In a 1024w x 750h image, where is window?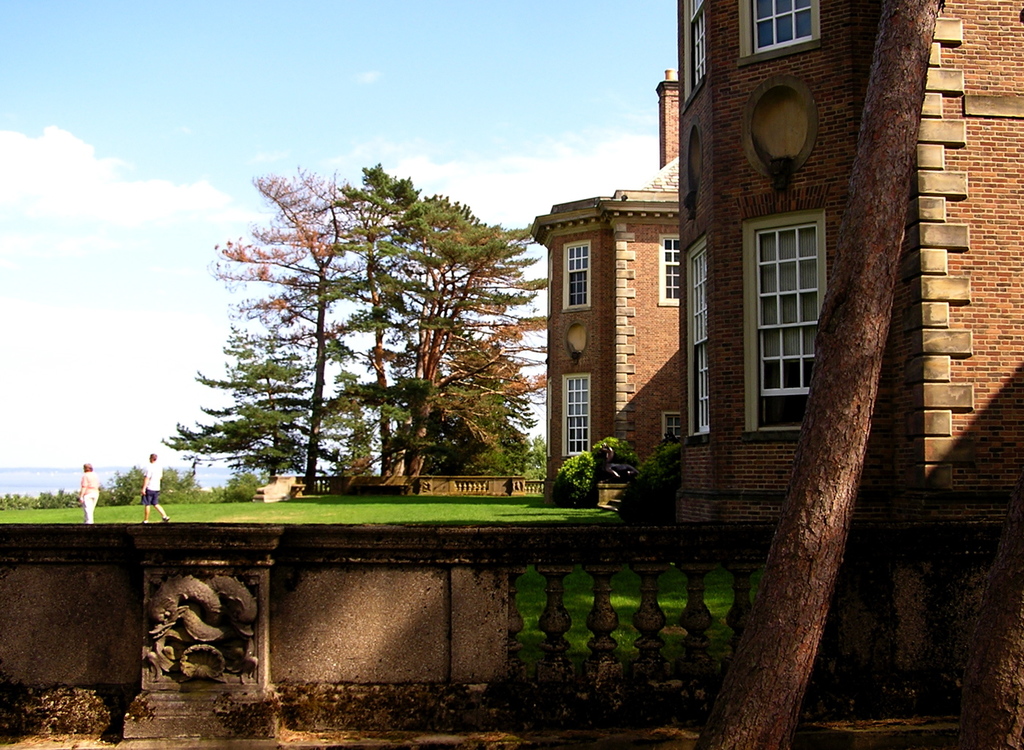
rect(561, 242, 594, 309).
